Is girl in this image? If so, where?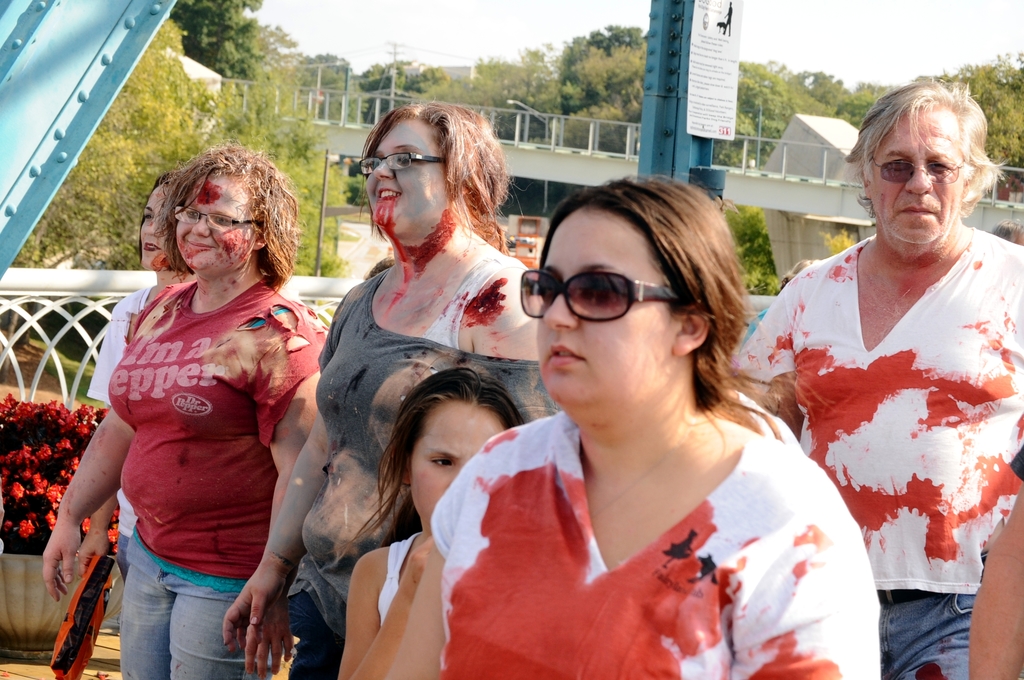
Yes, at box(337, 362, 546, 679).
